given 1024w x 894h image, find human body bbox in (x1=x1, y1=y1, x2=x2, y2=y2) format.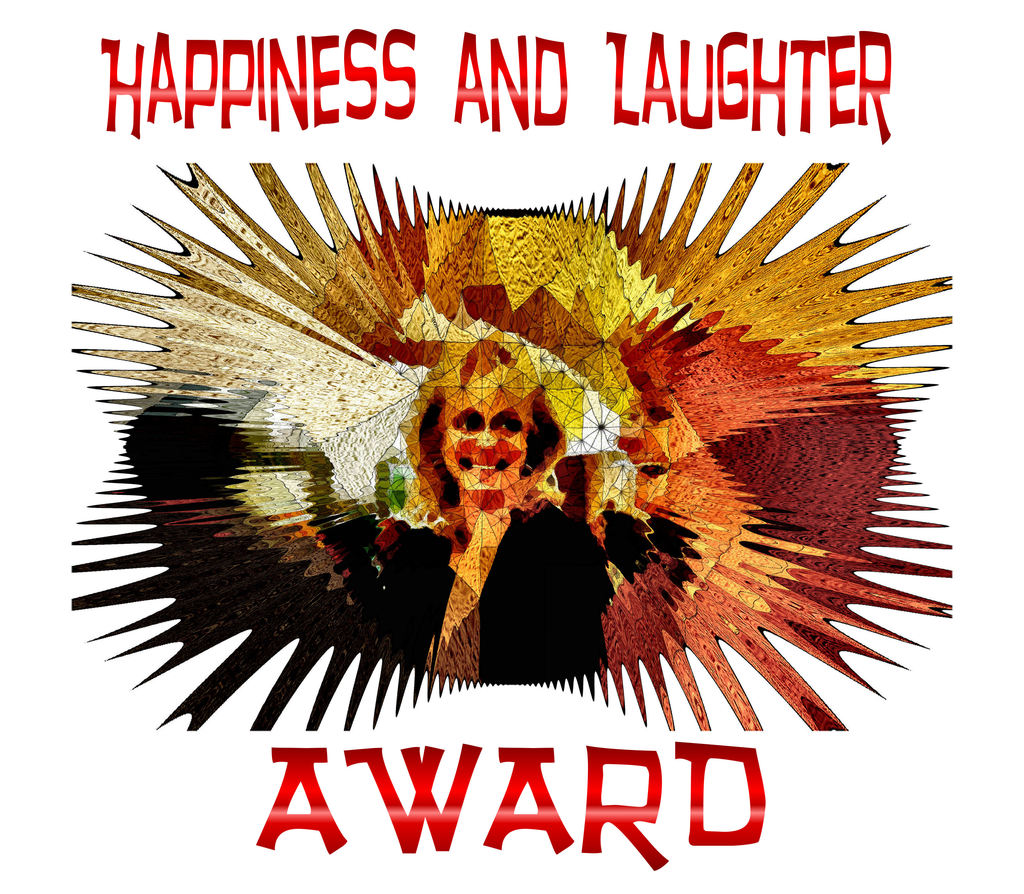
(x1=380, y1=330, x2=612, y2=685).
